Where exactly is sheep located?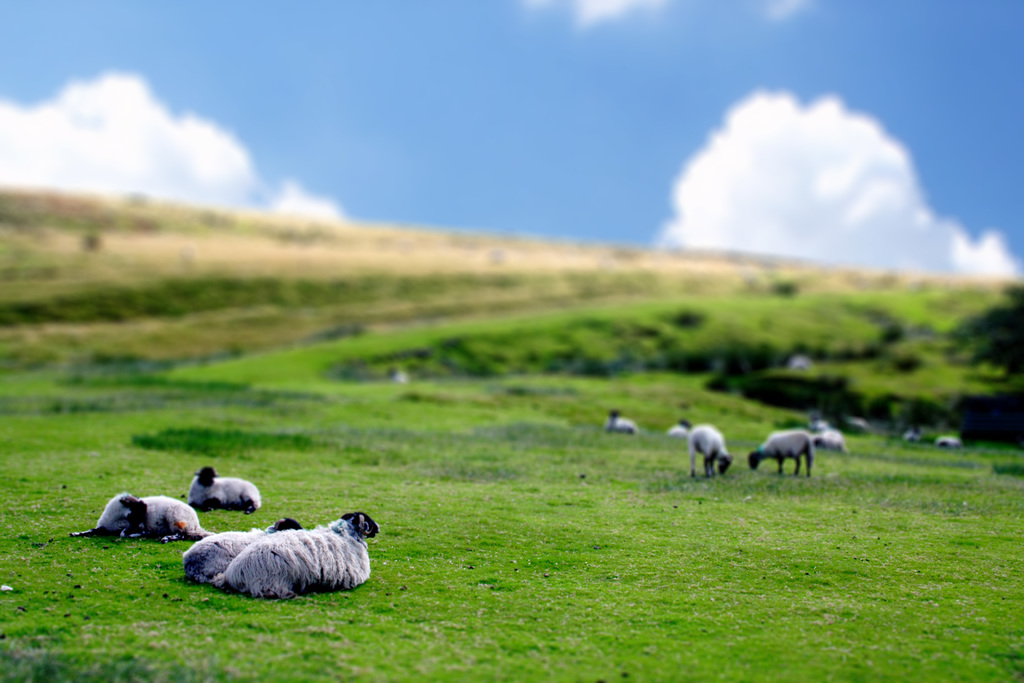
Its bounding box is BBox(744, 429, 816, 482).
